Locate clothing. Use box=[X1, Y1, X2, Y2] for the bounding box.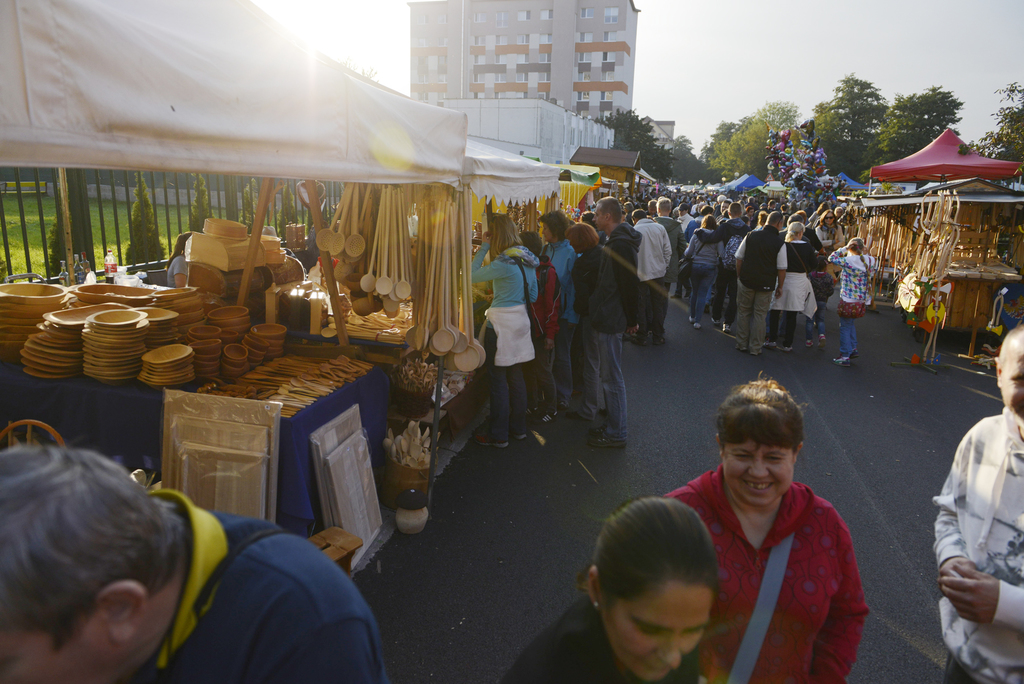
box=[163, 256, 189, 290].
